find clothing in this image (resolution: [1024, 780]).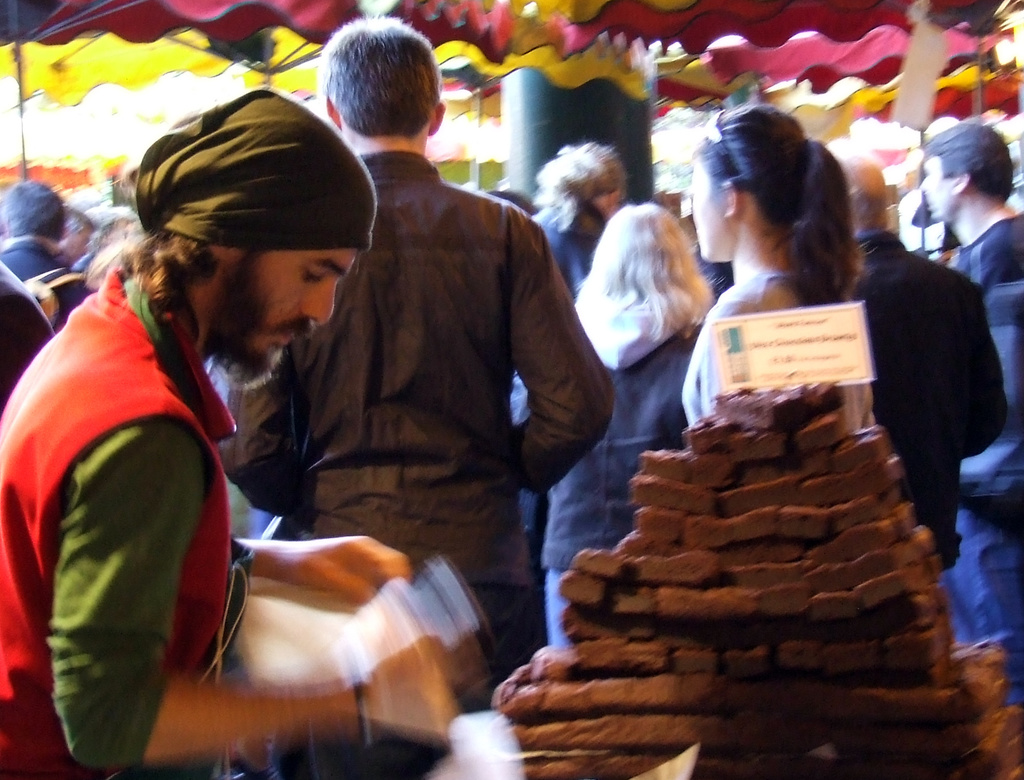
BBox(212, 148, 620, 712).
